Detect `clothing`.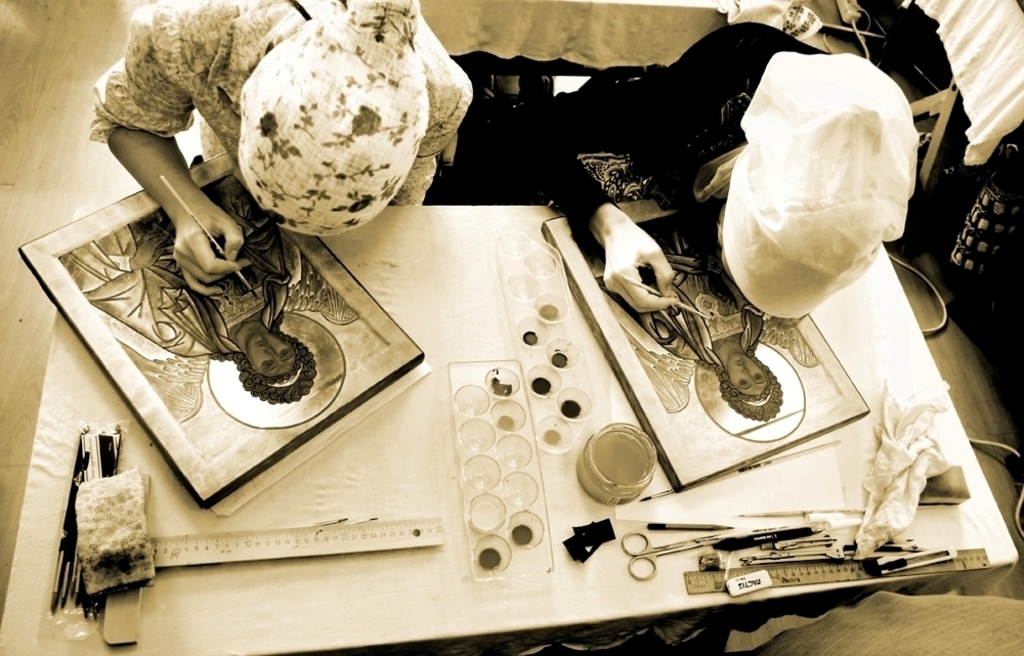
Detected at 579,210,767,360.
